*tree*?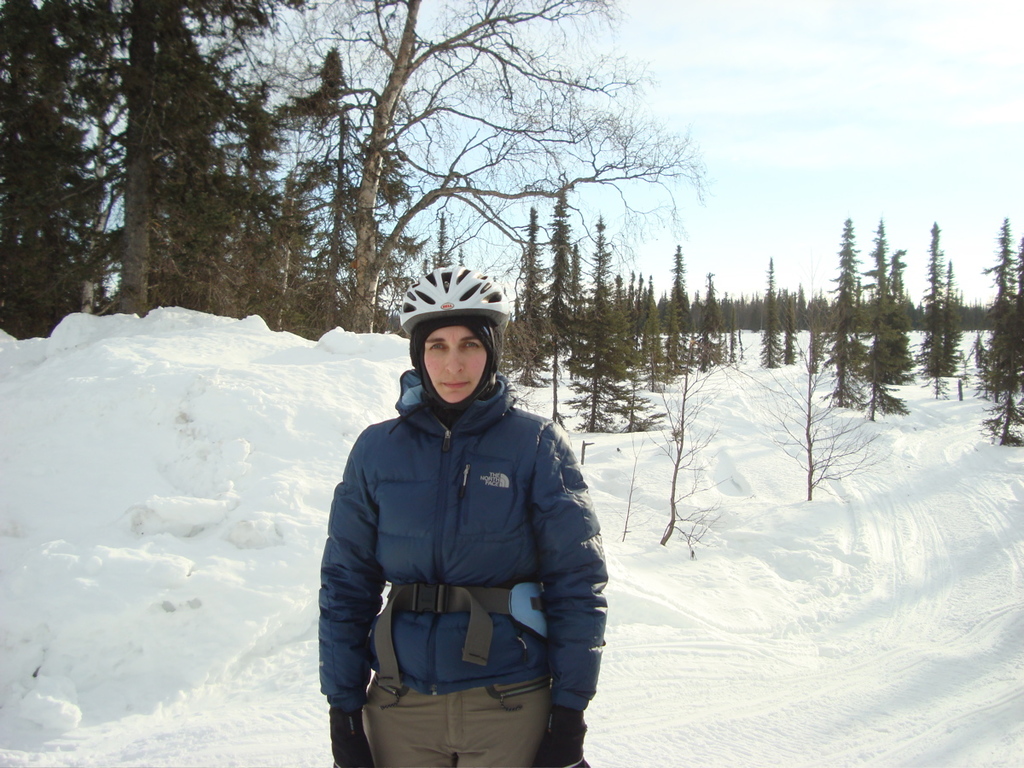
region(230, 0, 318, 340)
